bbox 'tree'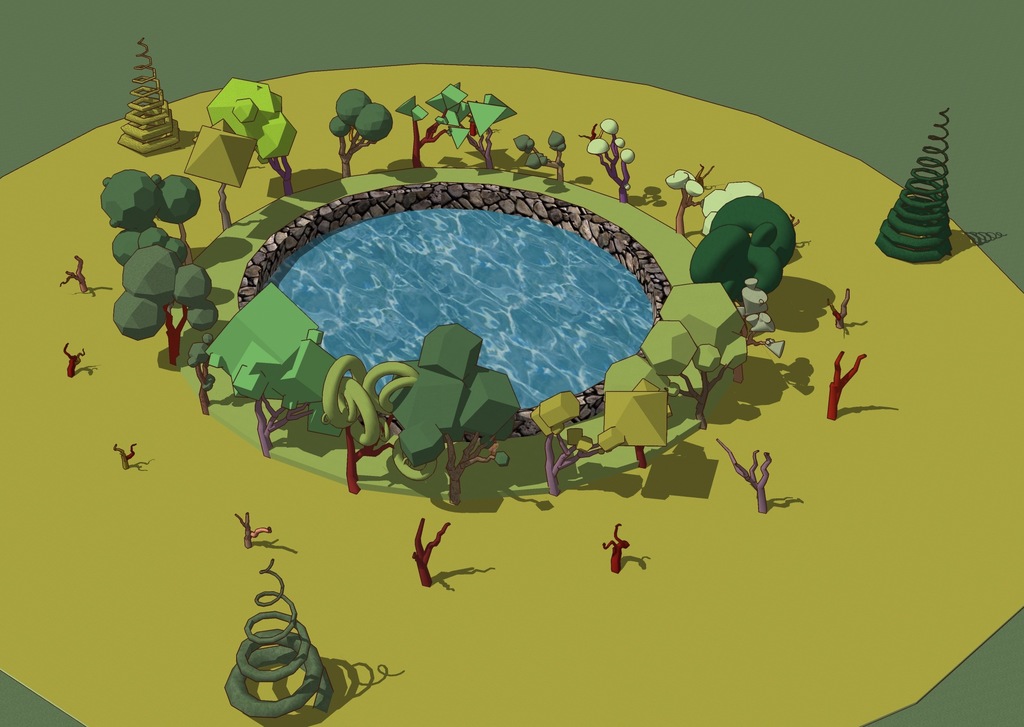
bbox(438, 86, 520, 170)
